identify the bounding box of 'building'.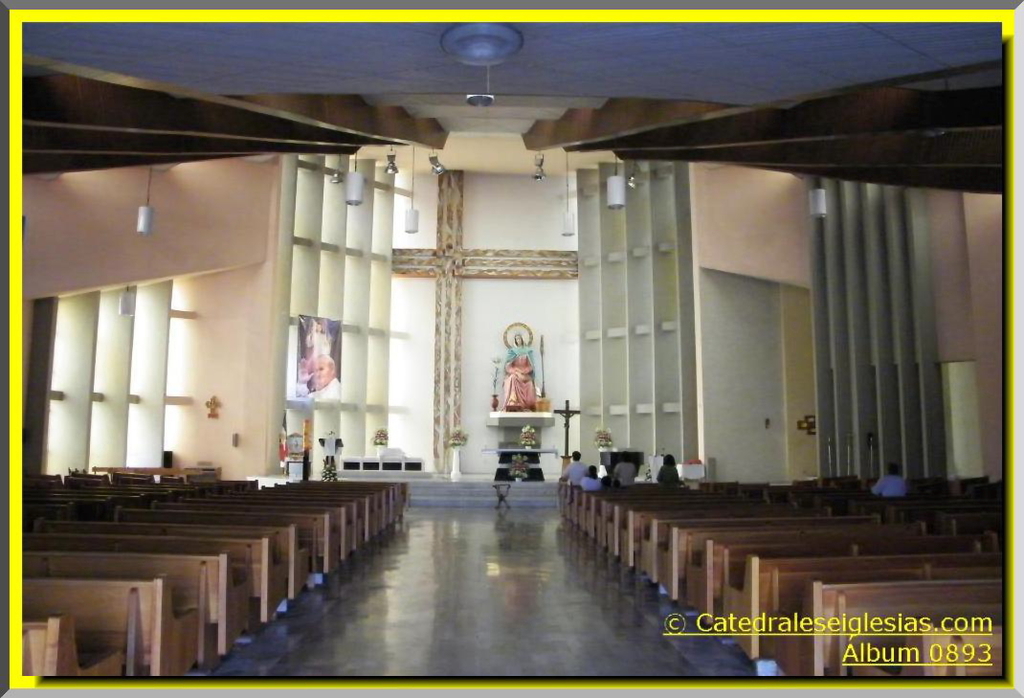
locate(20, 15, 1011, 683).
